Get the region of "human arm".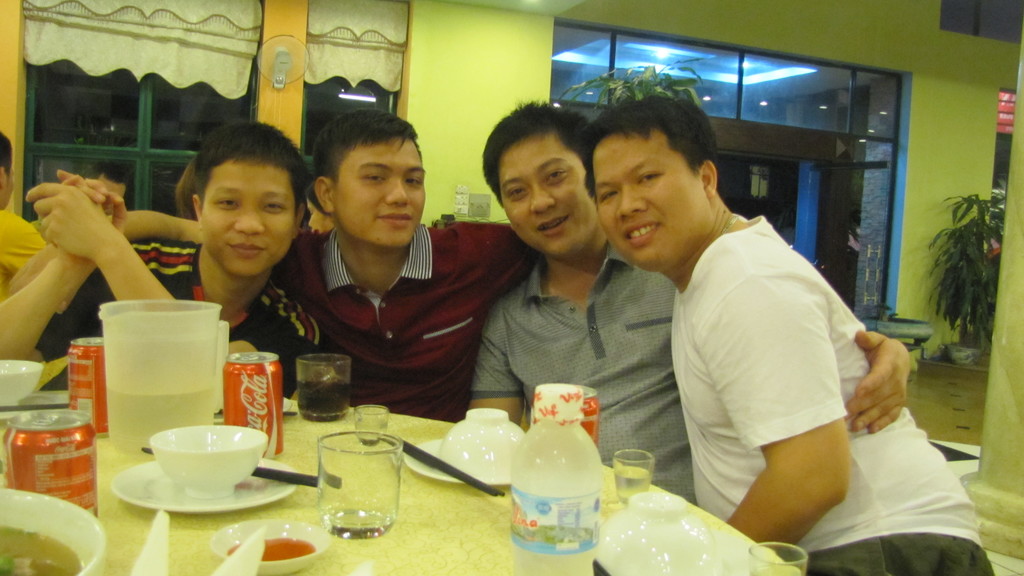
bbox=[0, 164, 131, 361].
